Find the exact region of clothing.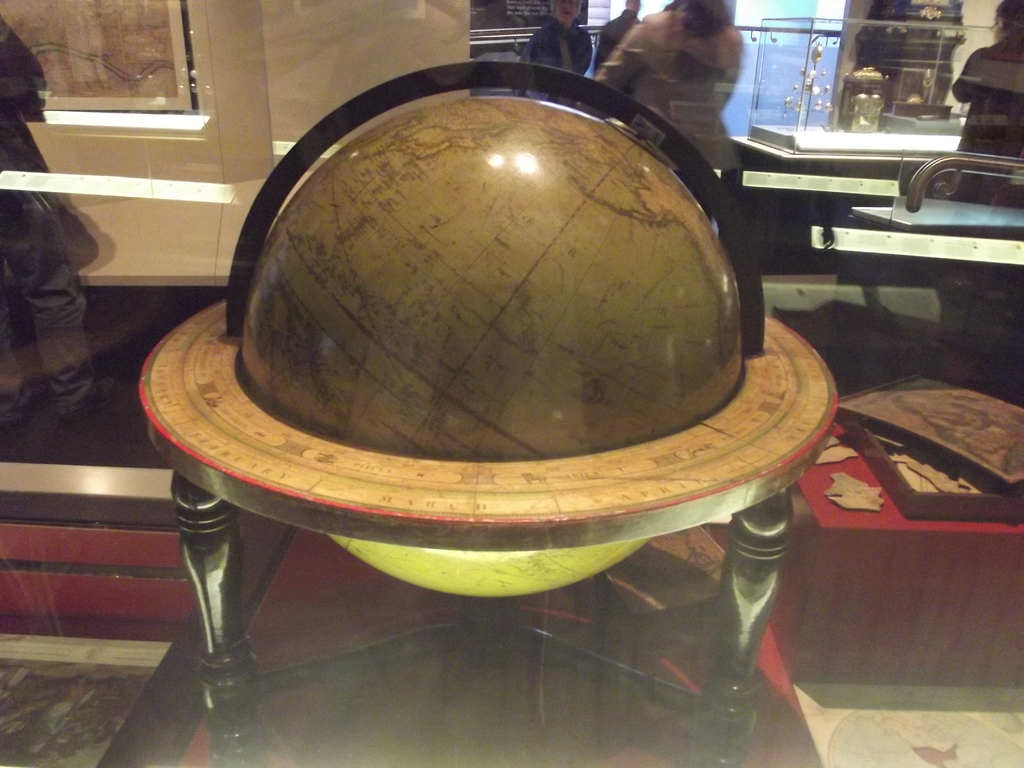
Exact region: left=950, top=28, right=1020, bottom=198.
